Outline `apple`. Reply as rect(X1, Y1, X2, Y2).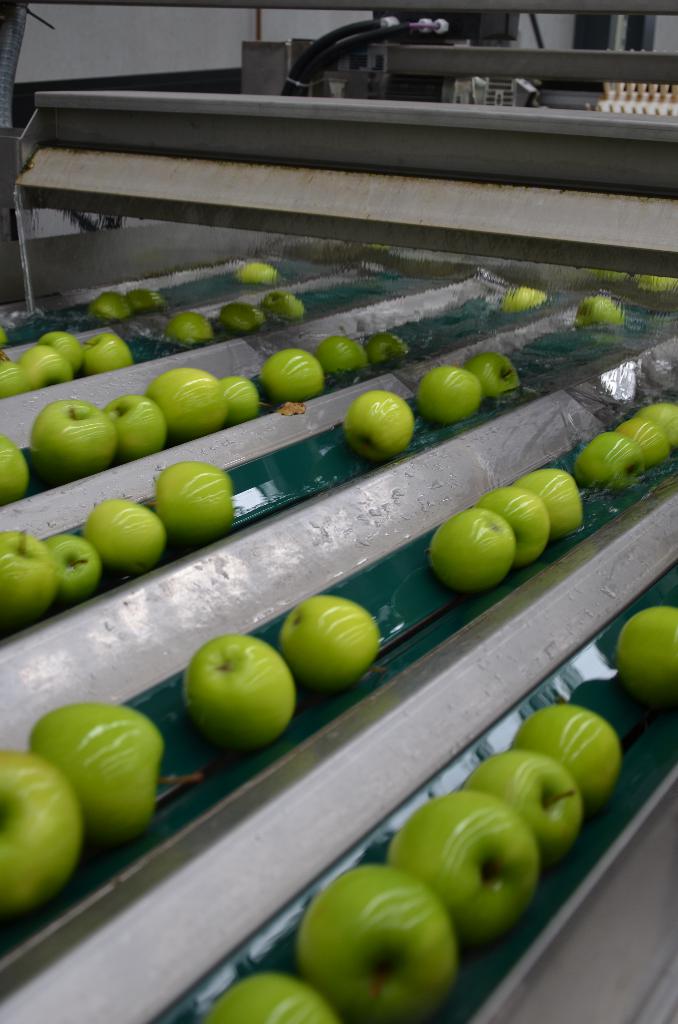
rect(0, 525, 62, 632).
